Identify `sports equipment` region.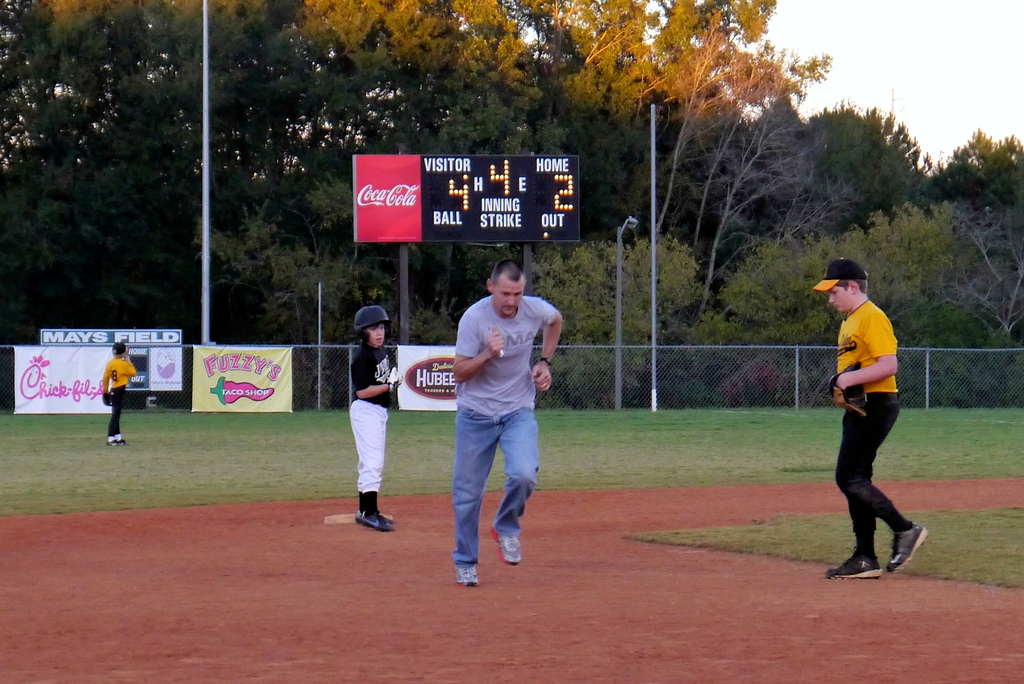
Region: left=100, top=389, right=112, bottom=409.
